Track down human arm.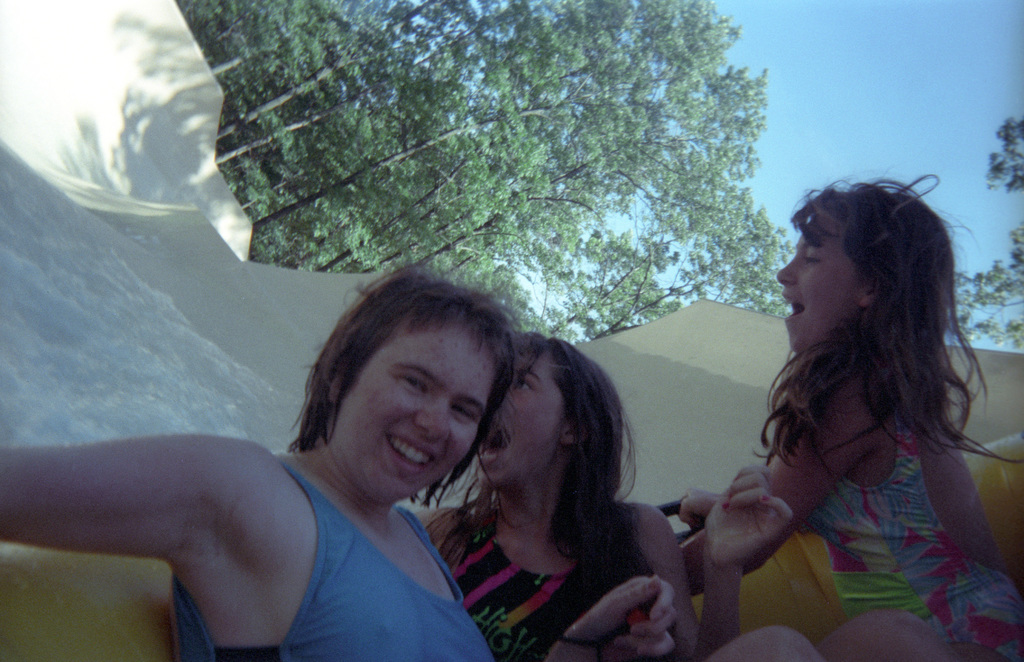
Tracked to x1=1, y1=439, x2=228, y2=554.
